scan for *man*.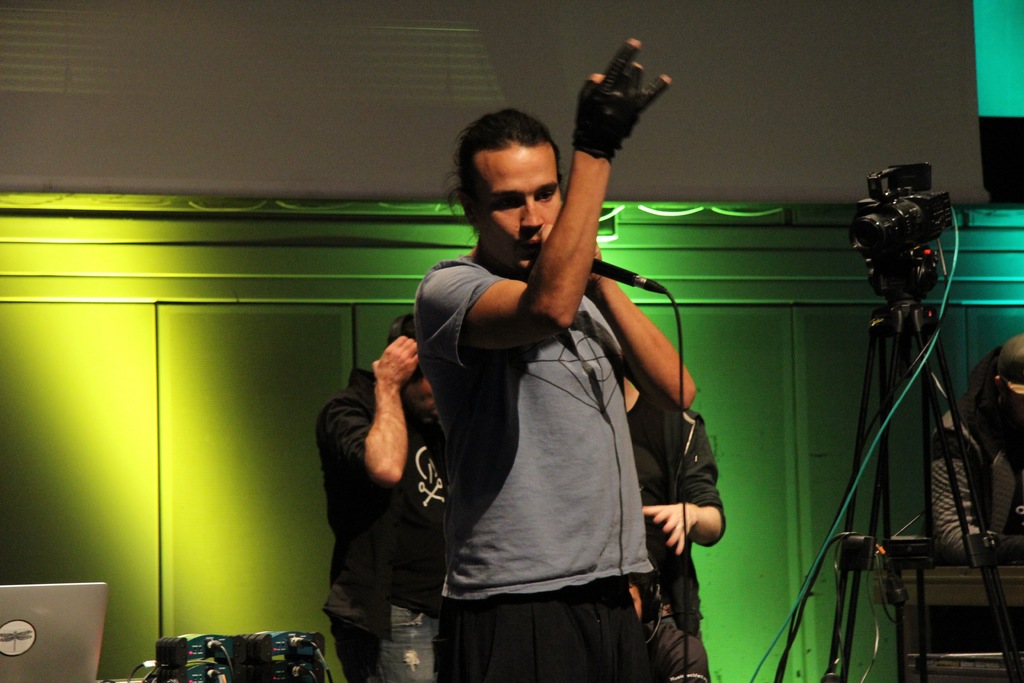
Scan result: Rect(577, 347, 725, 682).
